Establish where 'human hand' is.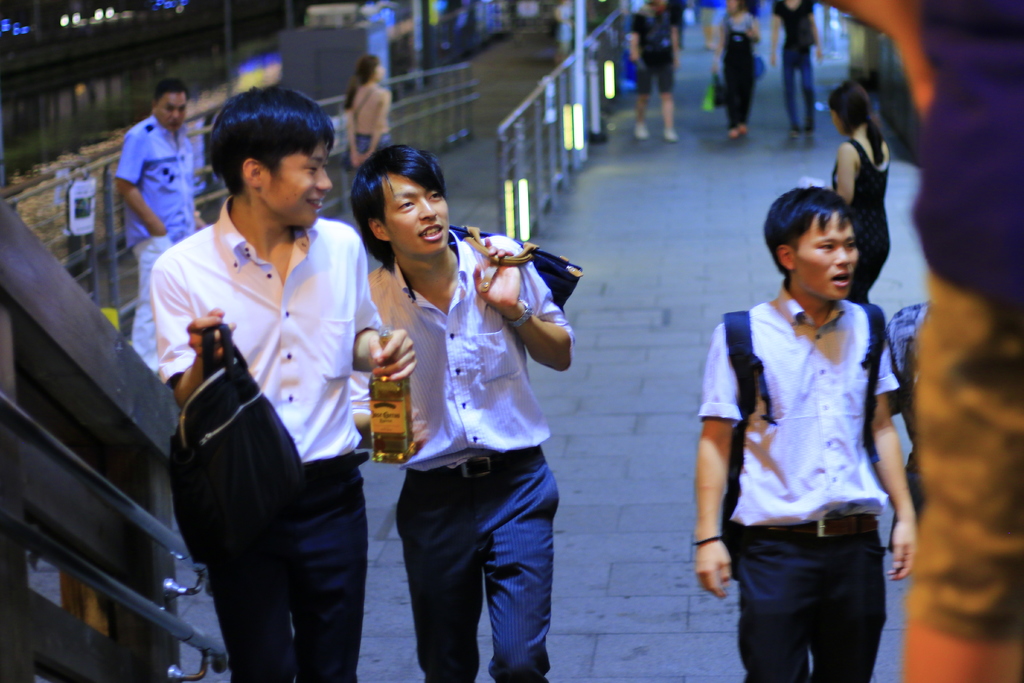
Established at [694, 534, 732, 603].
